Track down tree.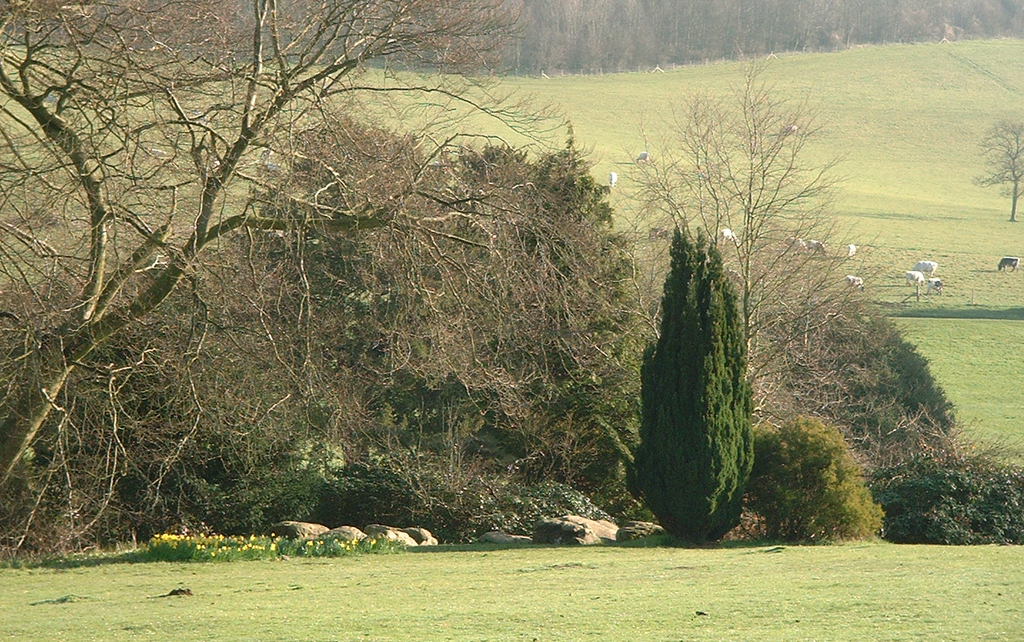
Tracked to 974/118/1019/226.
